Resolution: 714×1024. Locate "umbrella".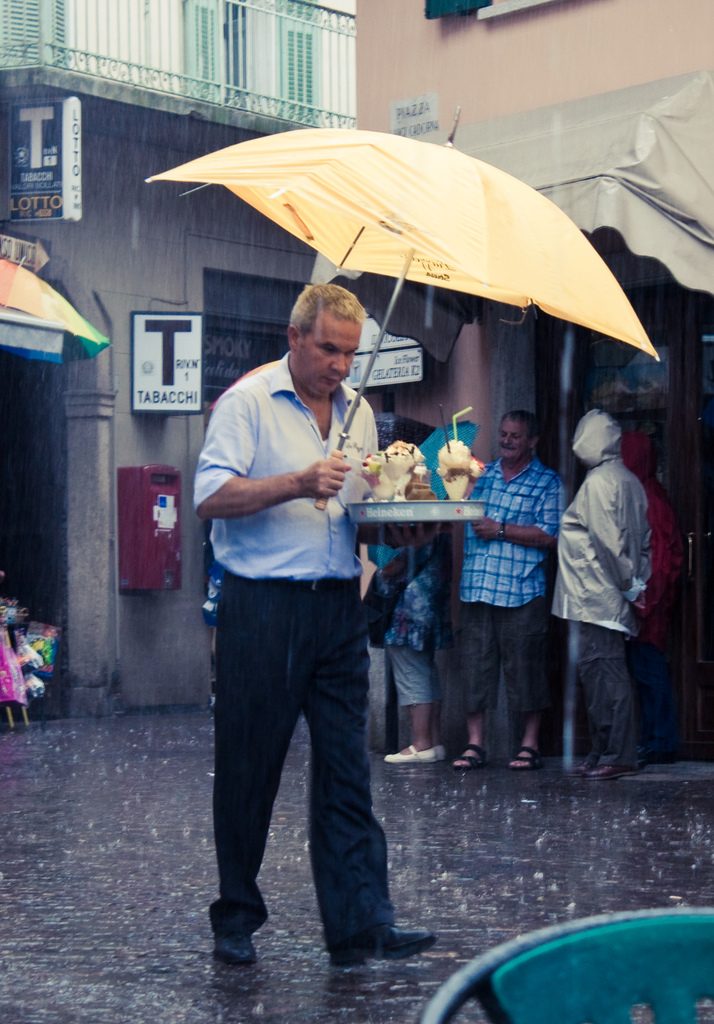
detection(413, 423, 483, 502).
